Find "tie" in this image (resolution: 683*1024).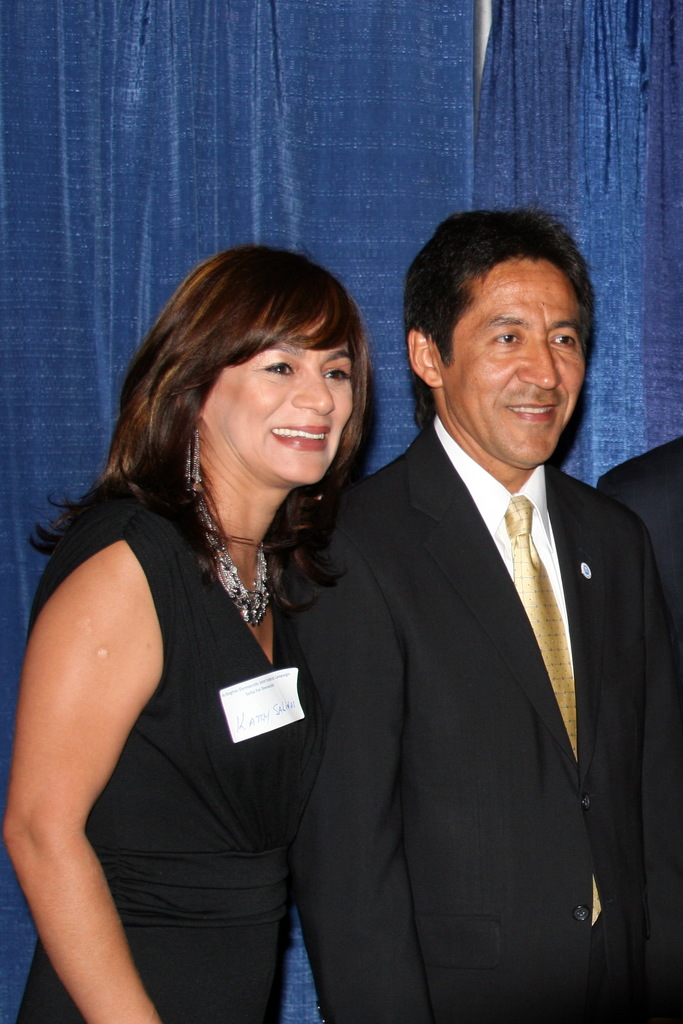
bbox=[502, 500, 601, 927].
